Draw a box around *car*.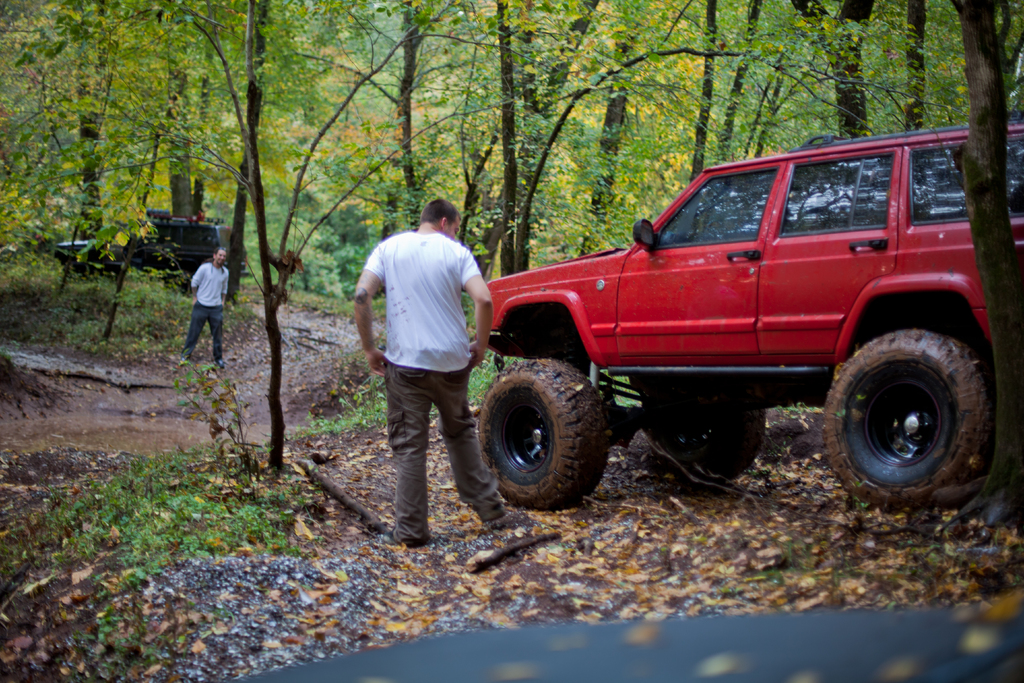
{"x1": 462, "y1": 122, "x2": 1012, "y2": 495}.
